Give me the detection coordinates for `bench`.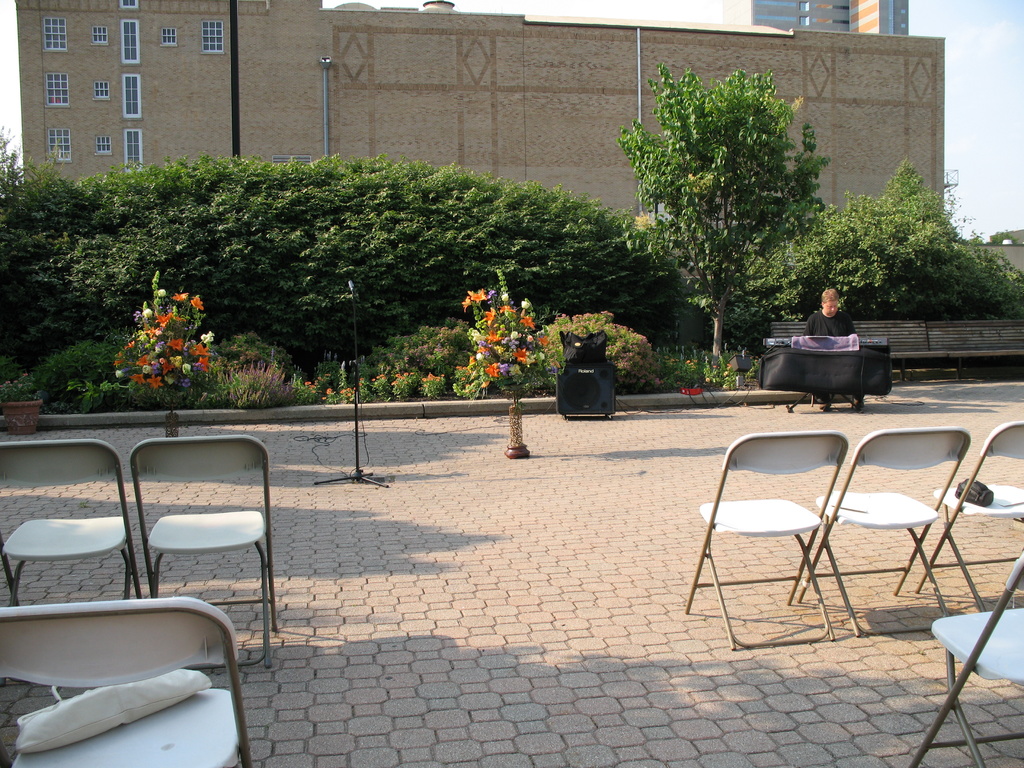
(x1=924, y1=319, x2=1023, y2=384).
